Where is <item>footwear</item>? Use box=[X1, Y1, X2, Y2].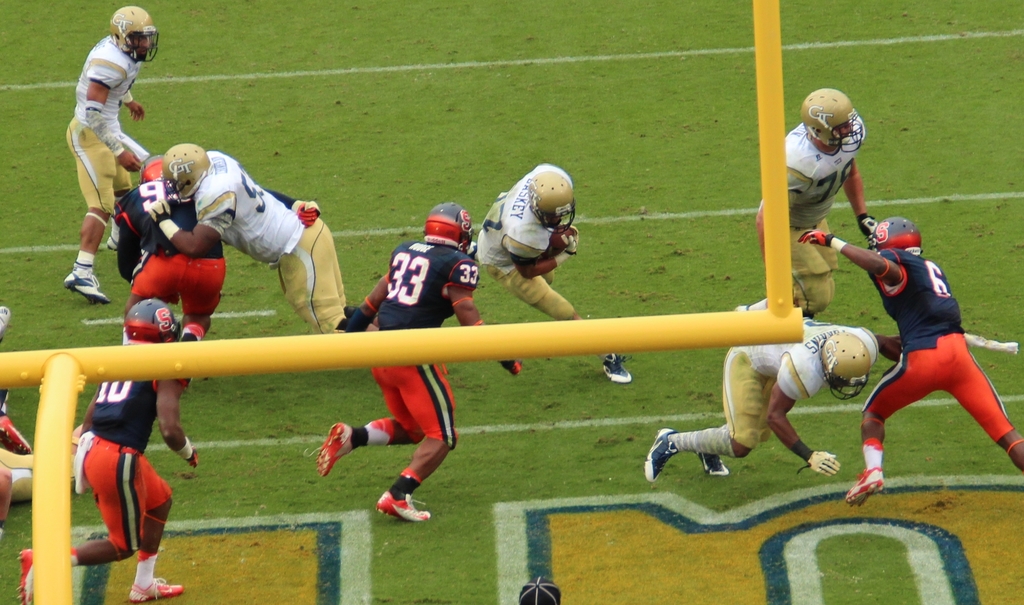
box=[846, 465, 886, 508].
